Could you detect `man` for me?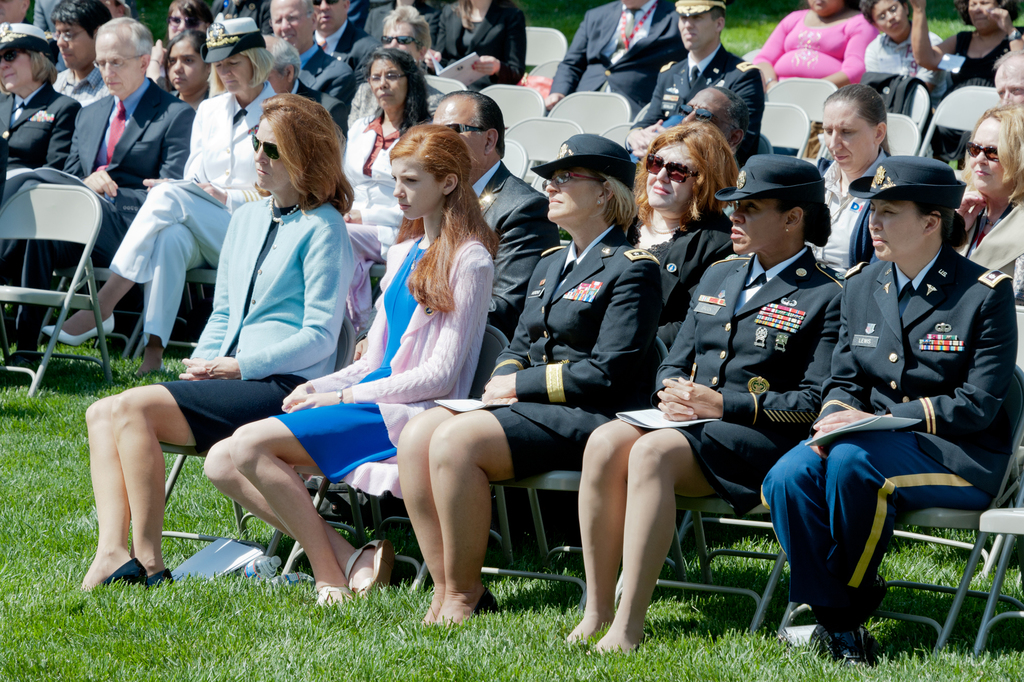
Detection result: 637:0:771:162.
